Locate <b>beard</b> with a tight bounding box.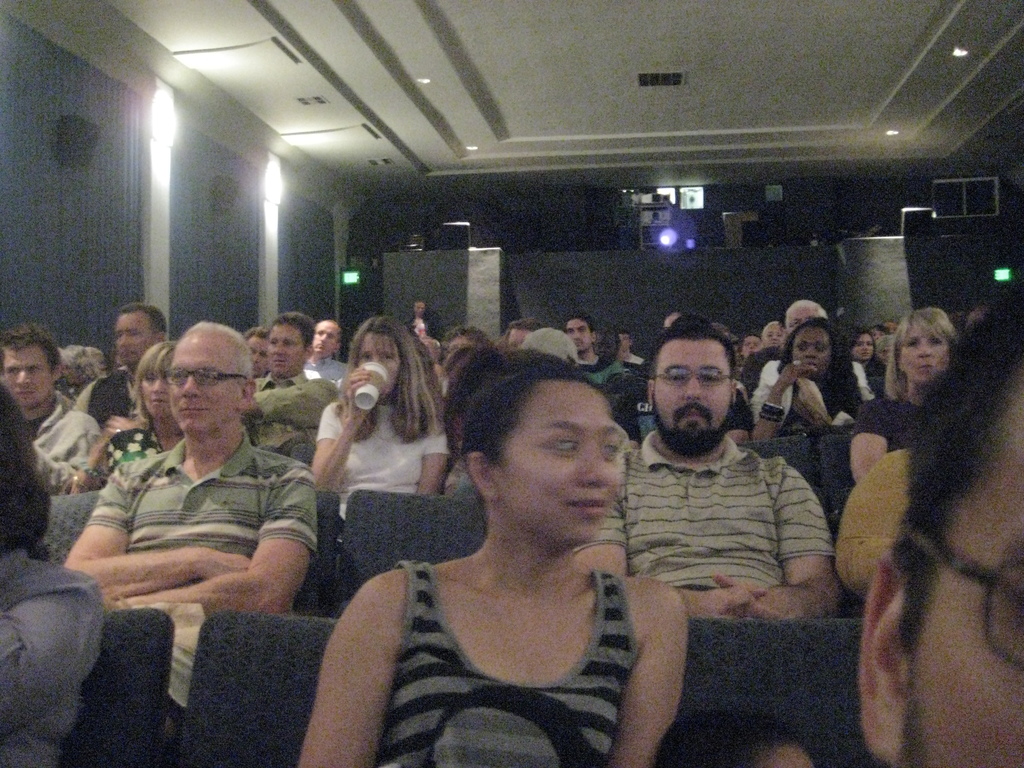
647/393/736/462.
